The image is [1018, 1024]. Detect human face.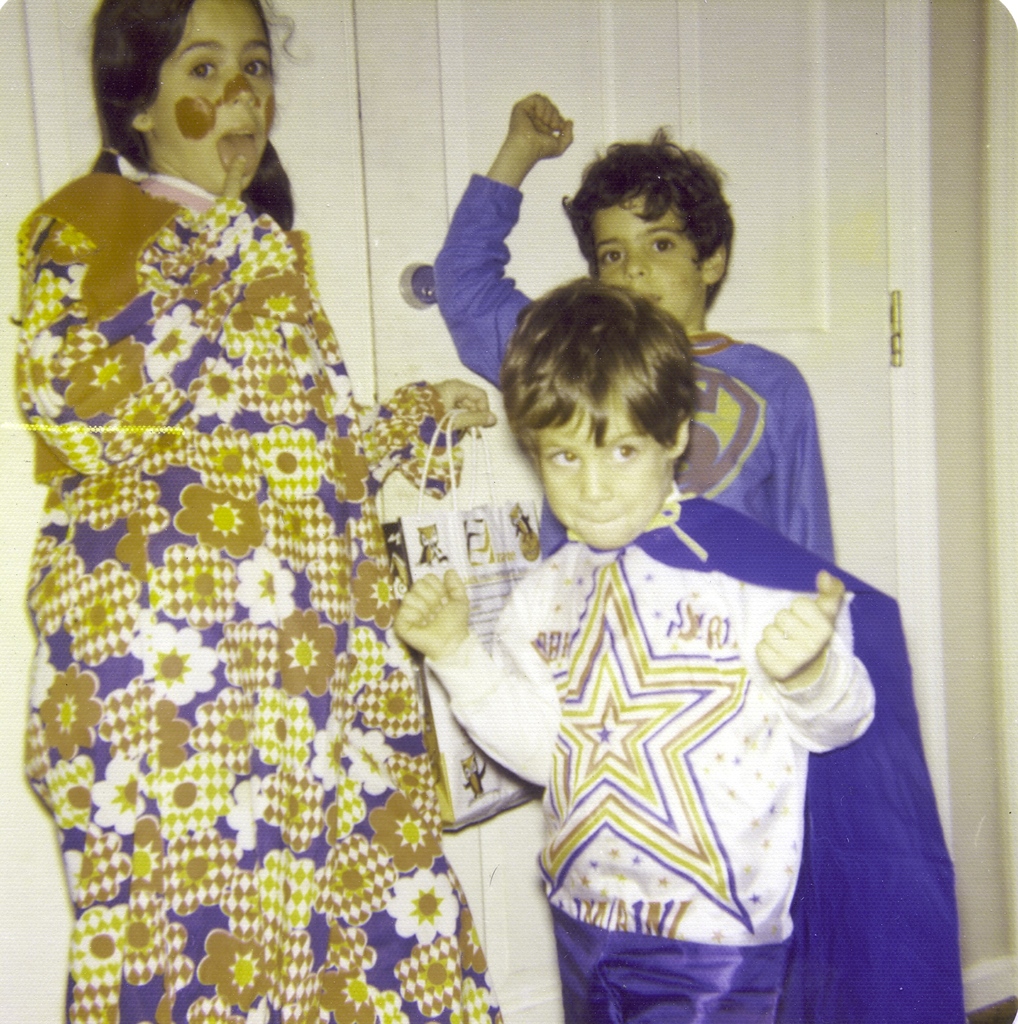
Detection: select_region(580, 195, 707, 311).
